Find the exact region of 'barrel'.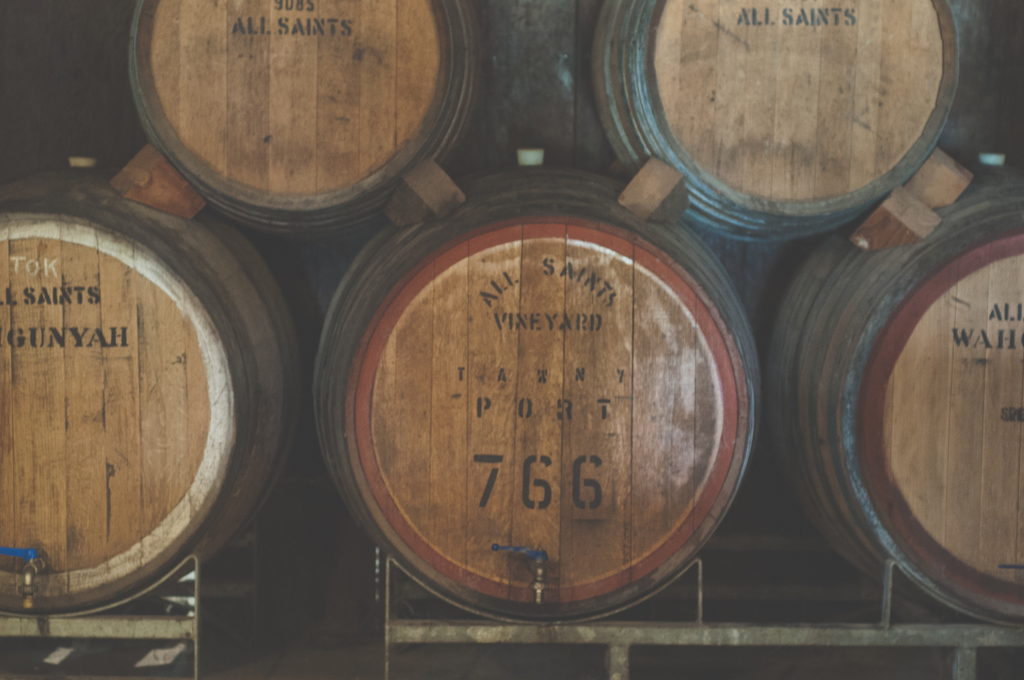
Exact region: box=[591, 0, 962, 250].
